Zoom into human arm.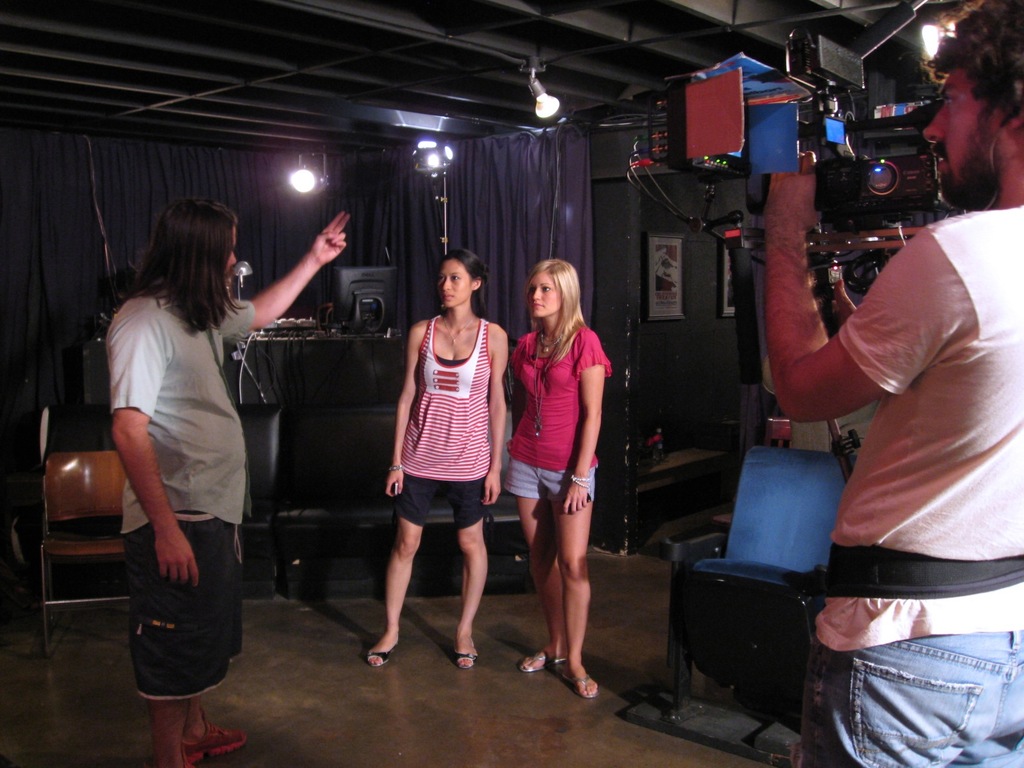
Zoom target: [left=213, top=235, right=319, bottom=344].
